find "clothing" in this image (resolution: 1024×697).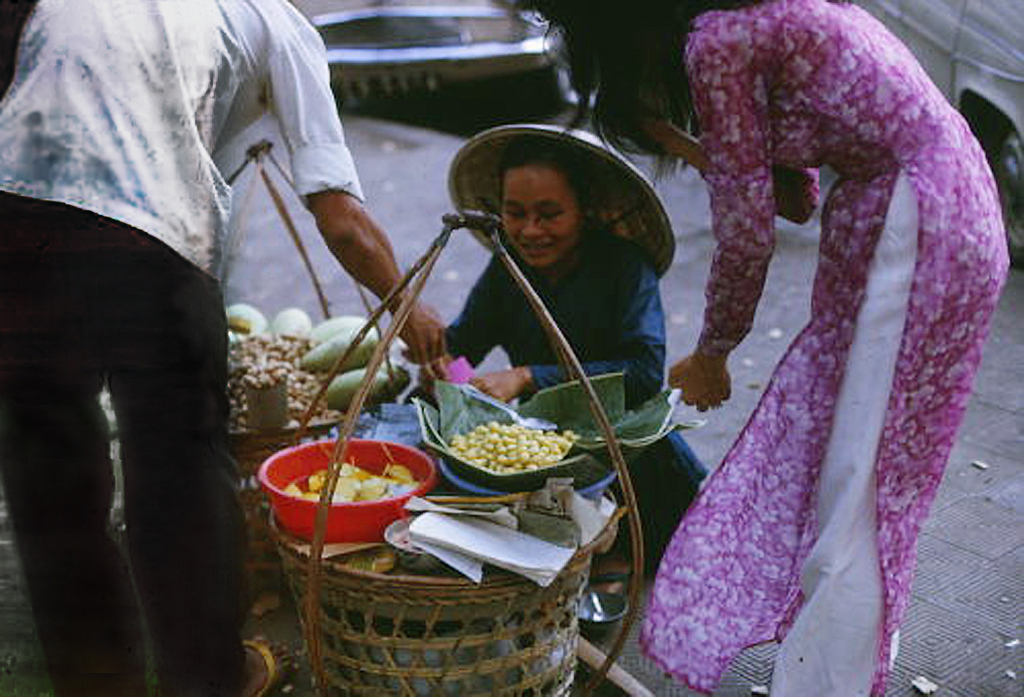
(x1=0, y1=0, x2=364, y2=696).
